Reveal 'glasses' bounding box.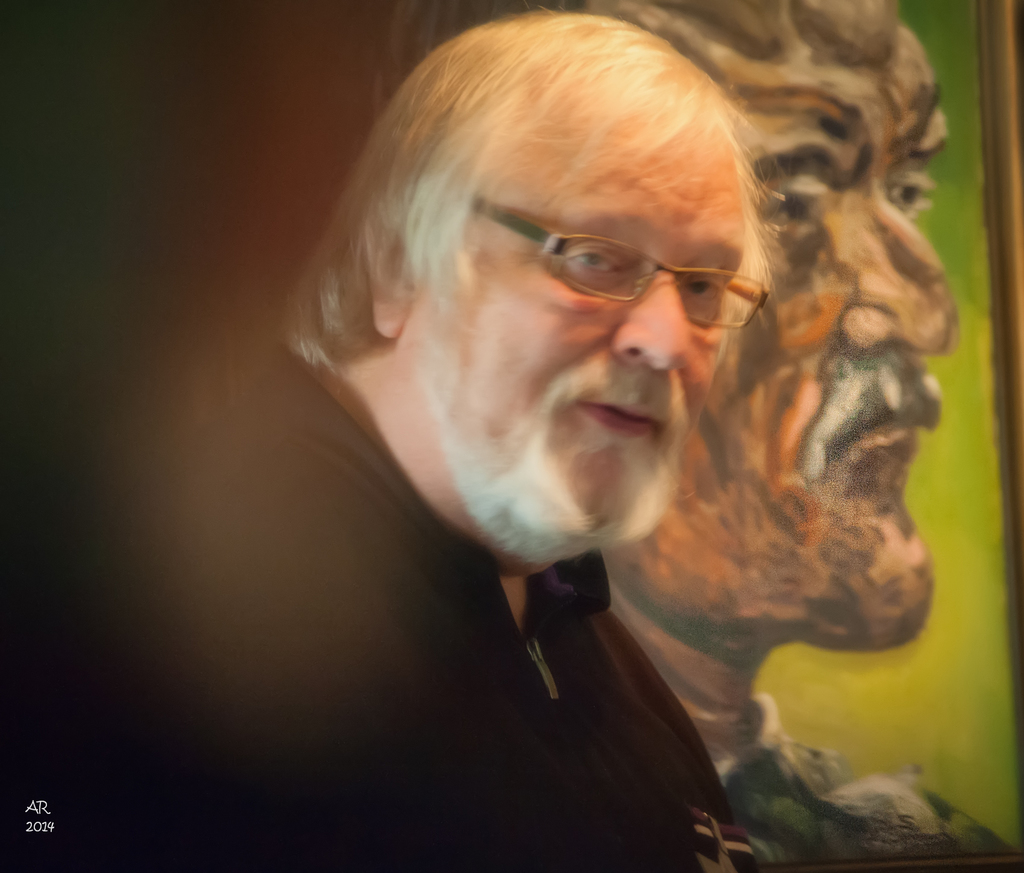
Revealed: 467/195/774/329.
